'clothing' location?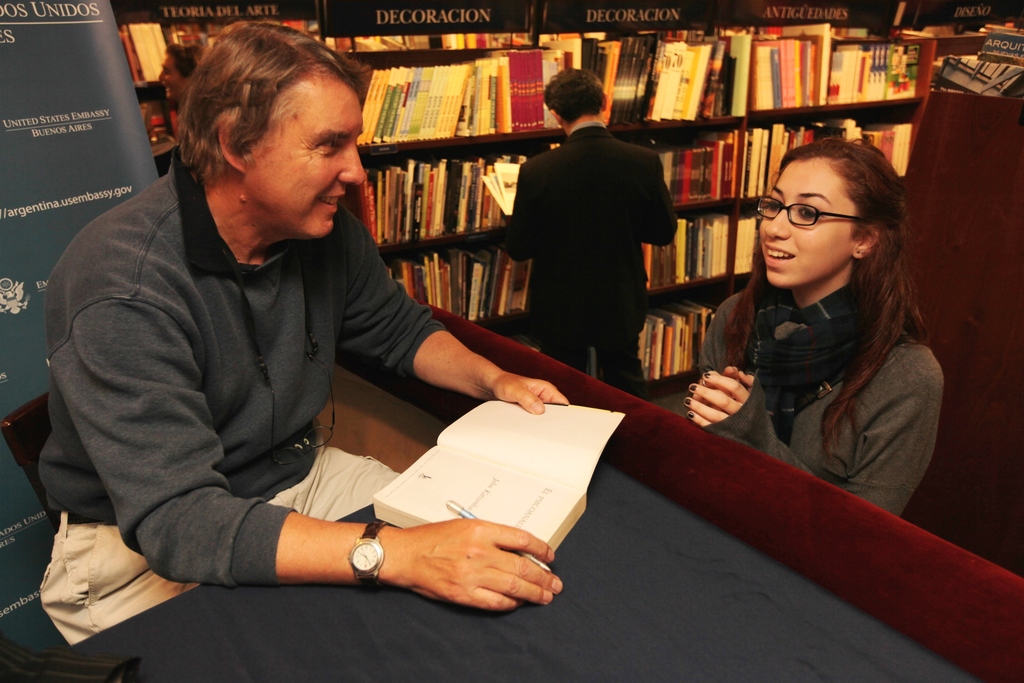
box(672, 220, 963, 527)
